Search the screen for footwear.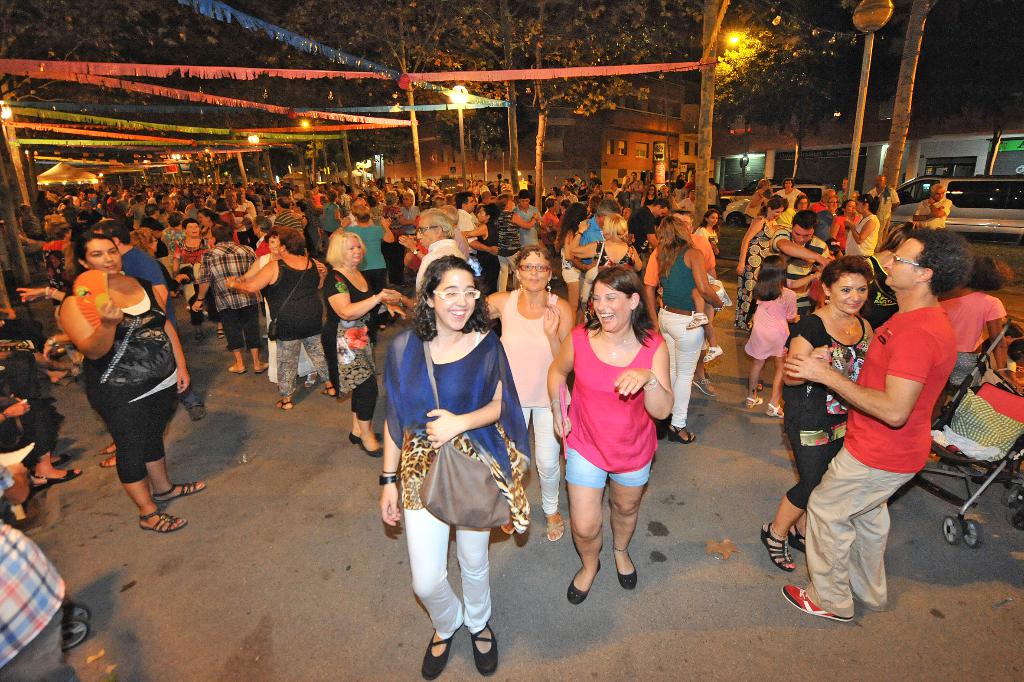
Found at box=[362, 437, 386, 458].
